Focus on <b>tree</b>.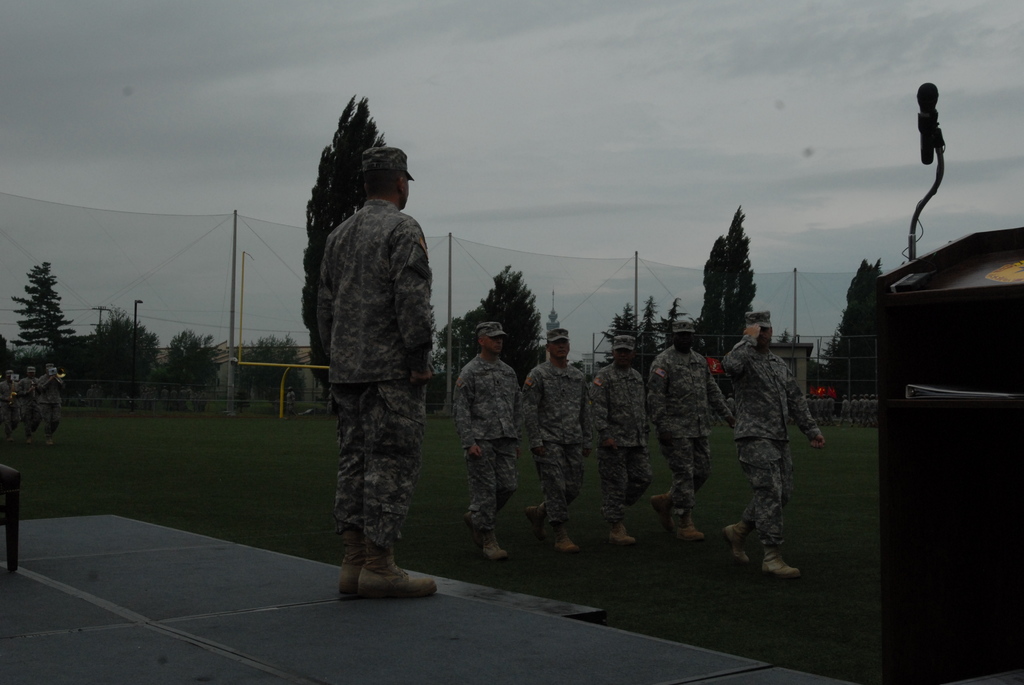
Focused at bbox(159, 326, 232, 404).
